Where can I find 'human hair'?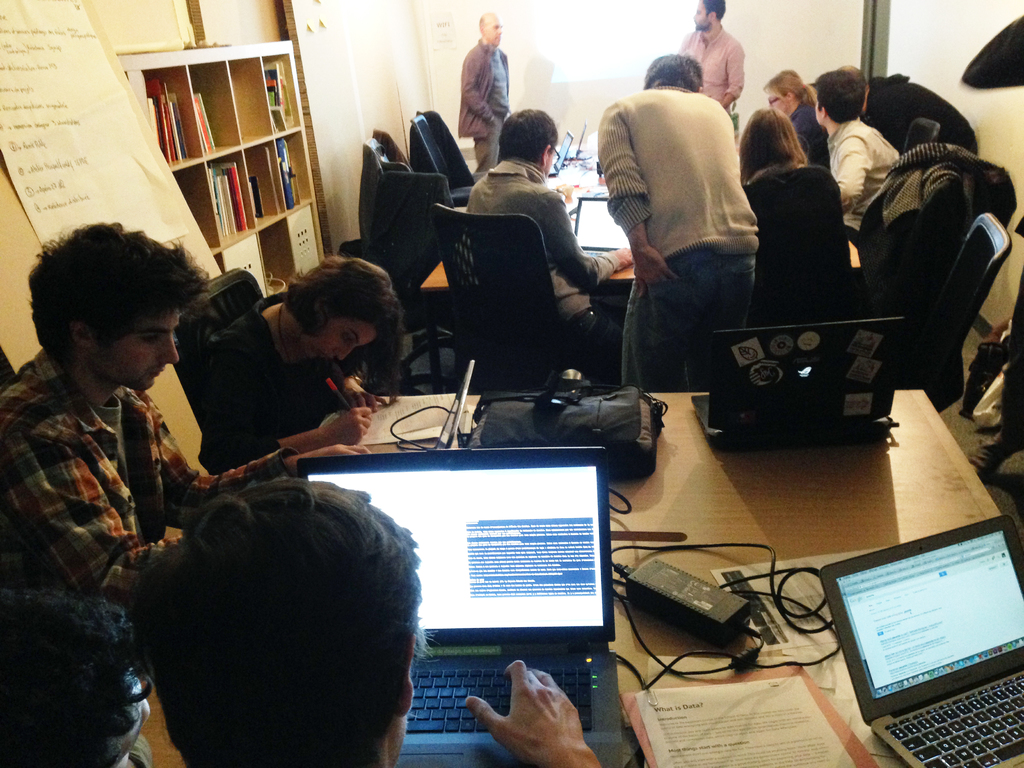
You can find it at [758, 61, 810, 107].
